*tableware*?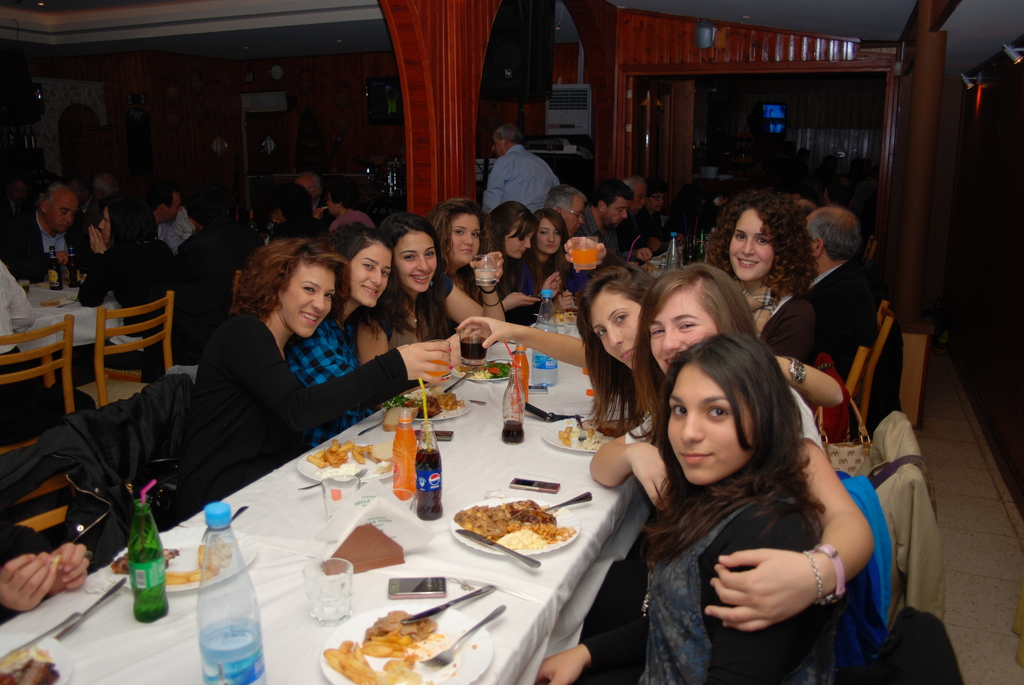
box(216, 502, 253, 526)
